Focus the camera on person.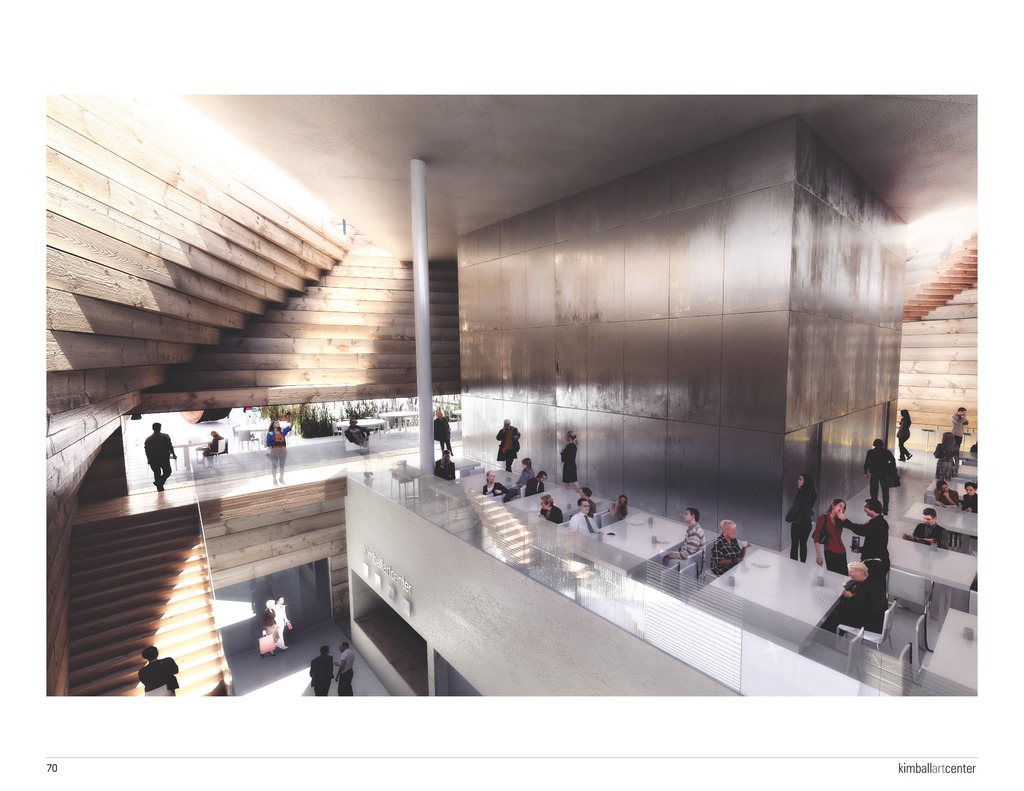
Focus region: l=334, t=643, r=353, b=696.
